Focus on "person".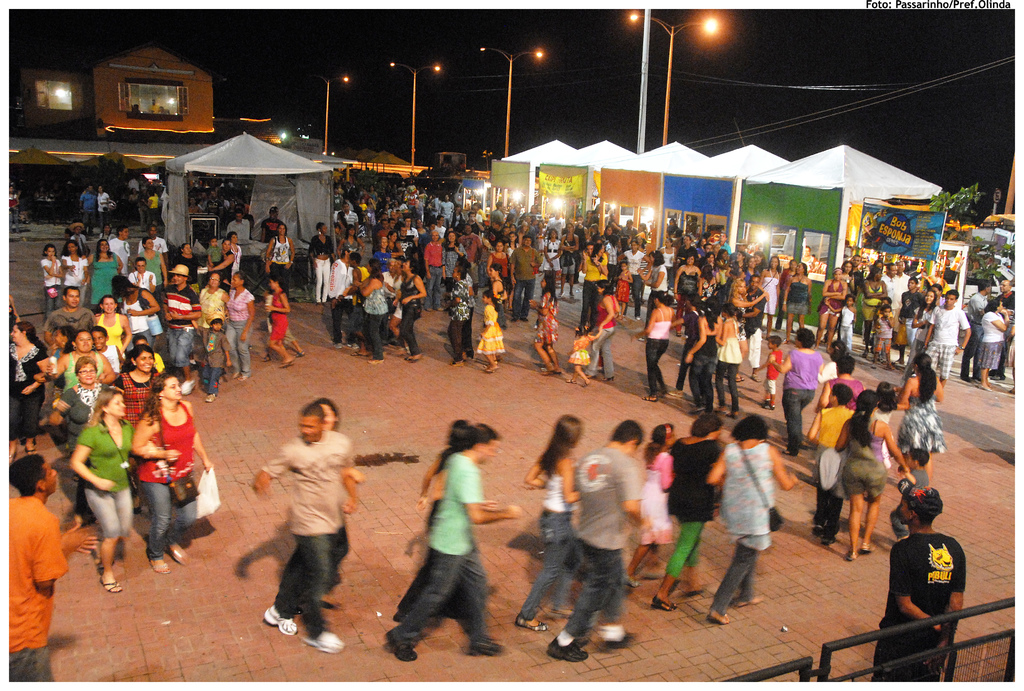
Focused at select_region(310, 223, 334, 304).
